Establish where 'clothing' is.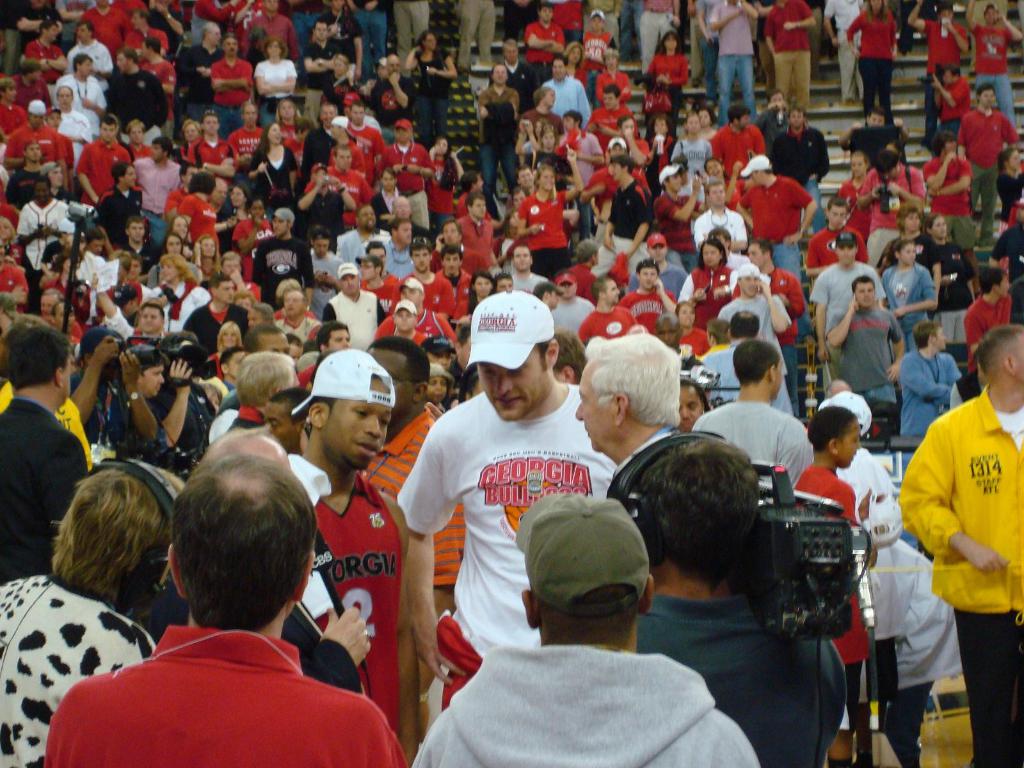
Established at detection(121, 31, 170, 54).
